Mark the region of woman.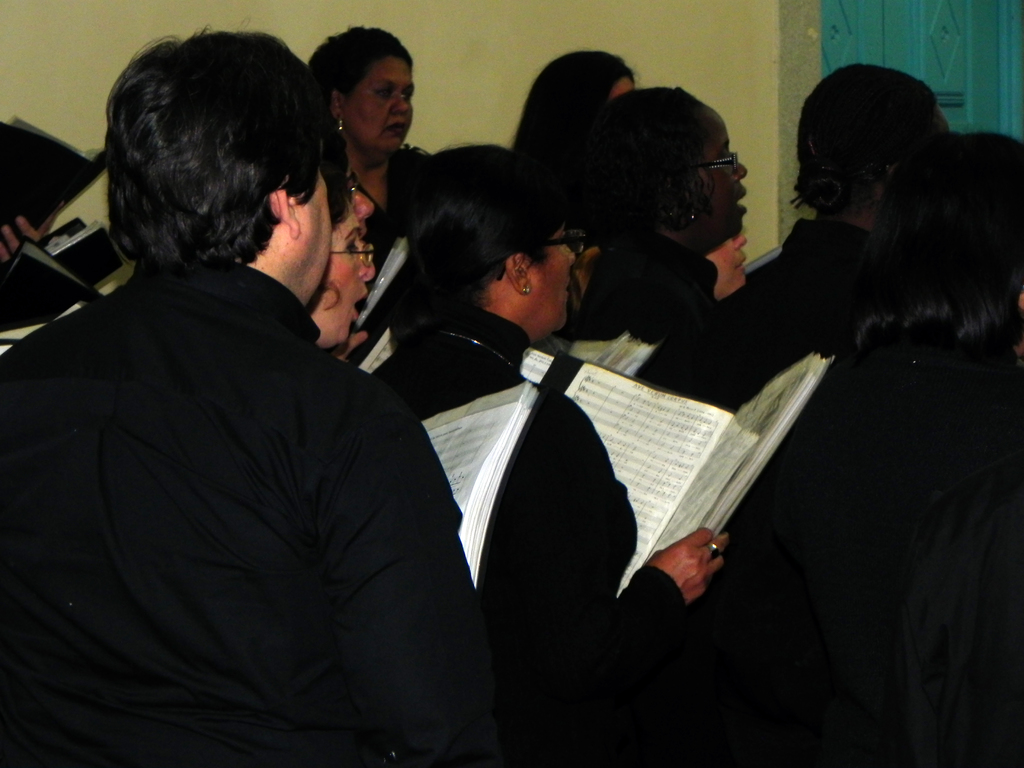
Region: (left=313, top=22, right=432, bottom=275).
